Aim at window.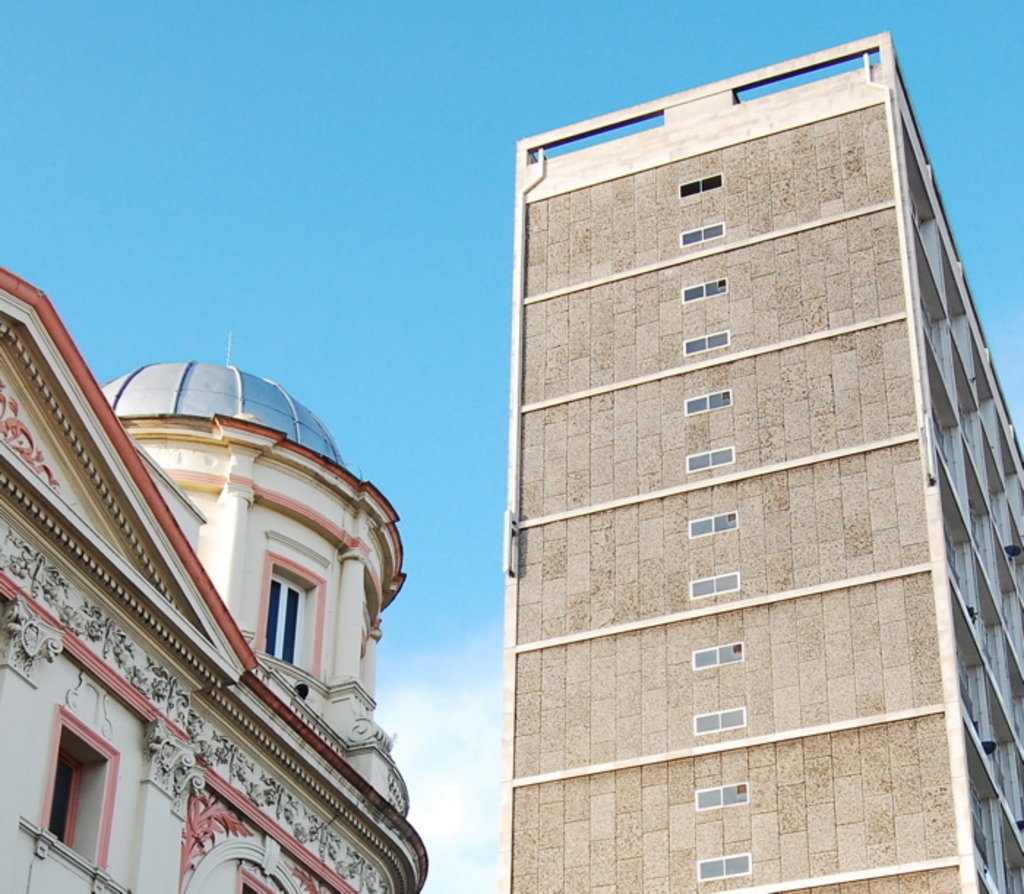
Aimed at locate(693, 642, 748, 672).
